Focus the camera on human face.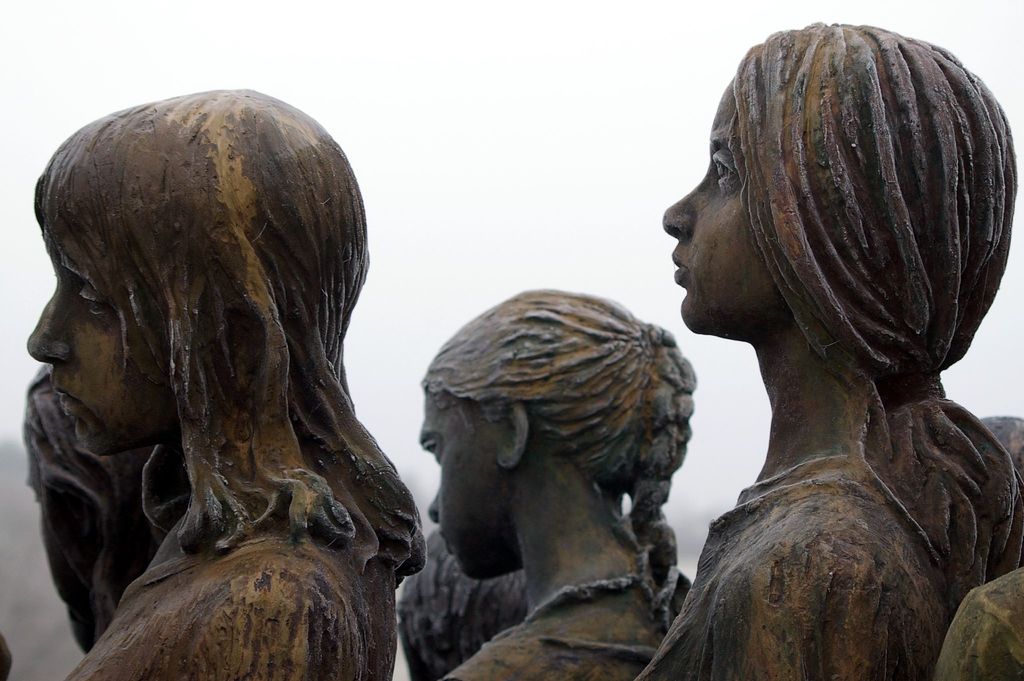
Focus region: Rect(29, 464, 97, 653).
